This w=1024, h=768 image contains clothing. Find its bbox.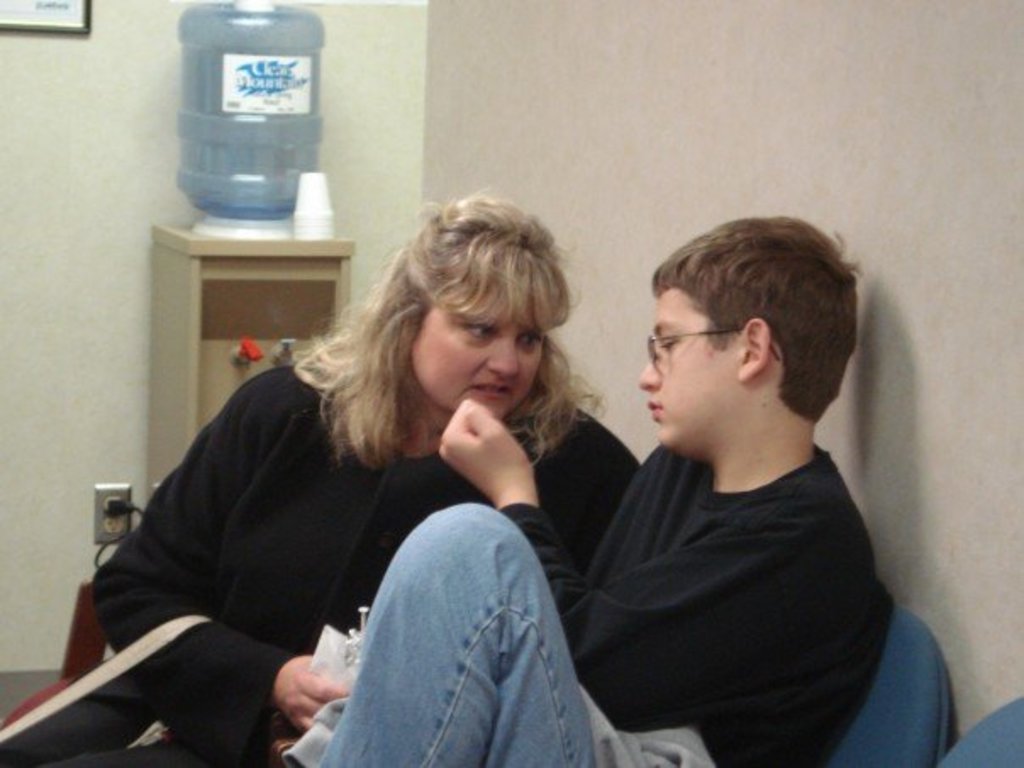
[80,331,607,746].
